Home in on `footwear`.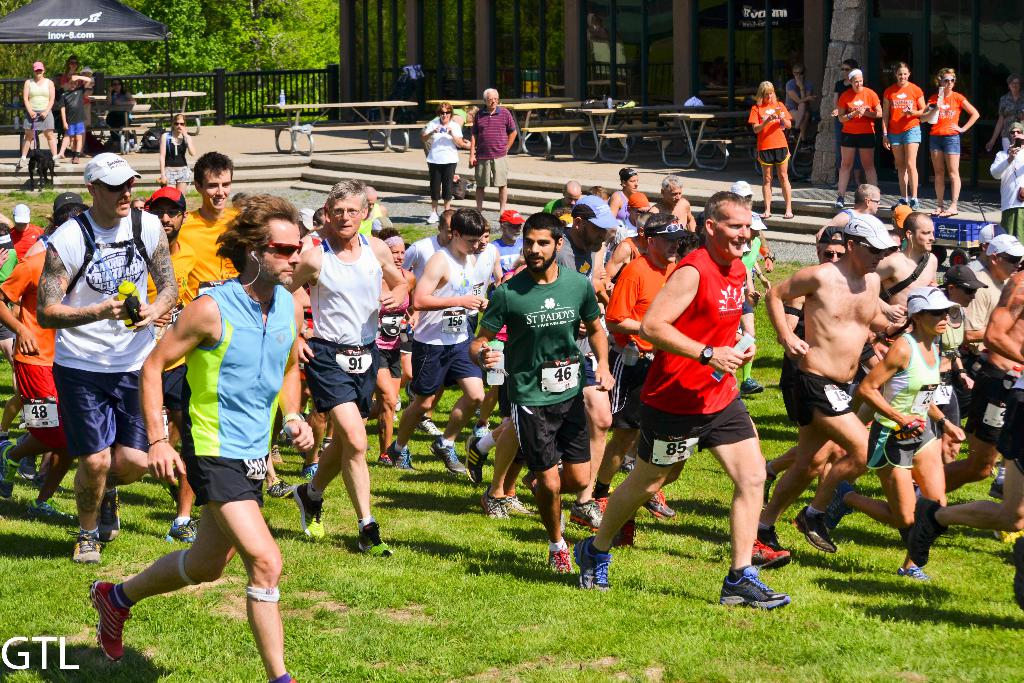
Homed in at x1=575, y1=531, x2=611, y2=595.
